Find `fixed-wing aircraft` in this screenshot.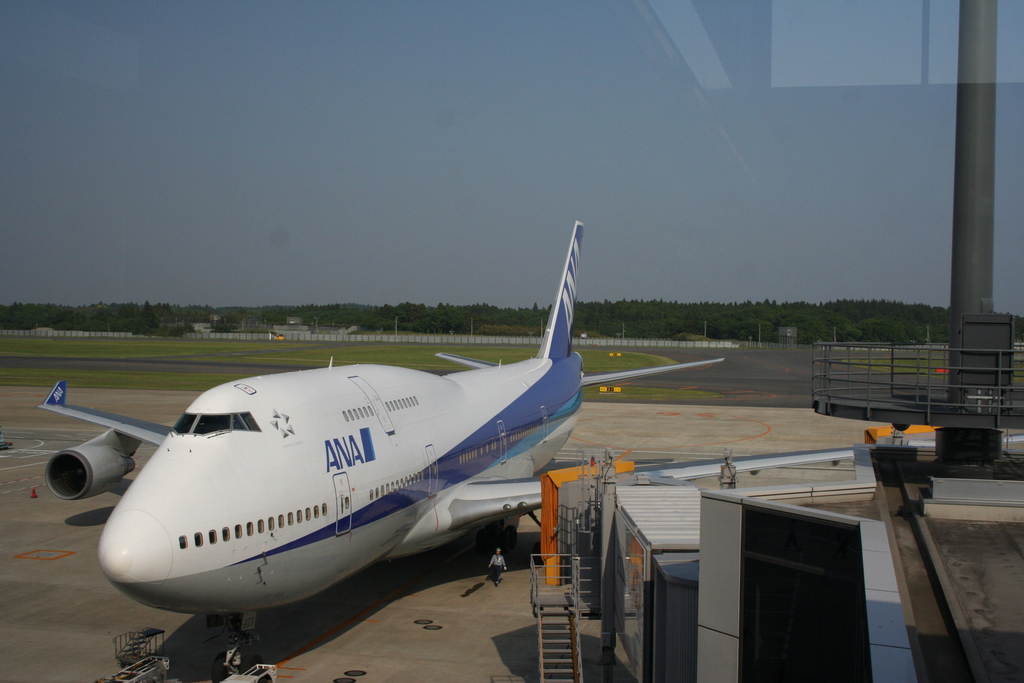
The bounding box for `fixed-wing aircraft` is 37/219/869/647.
